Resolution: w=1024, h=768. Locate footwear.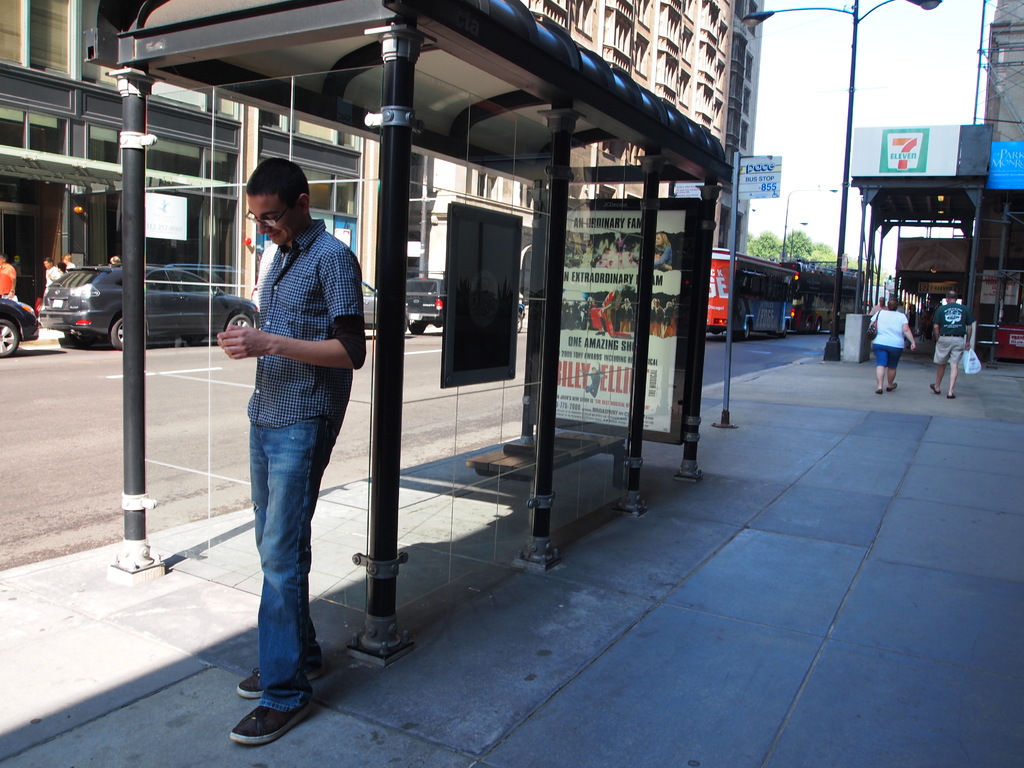
(left=226, top=673, right=312, bottom=742).
